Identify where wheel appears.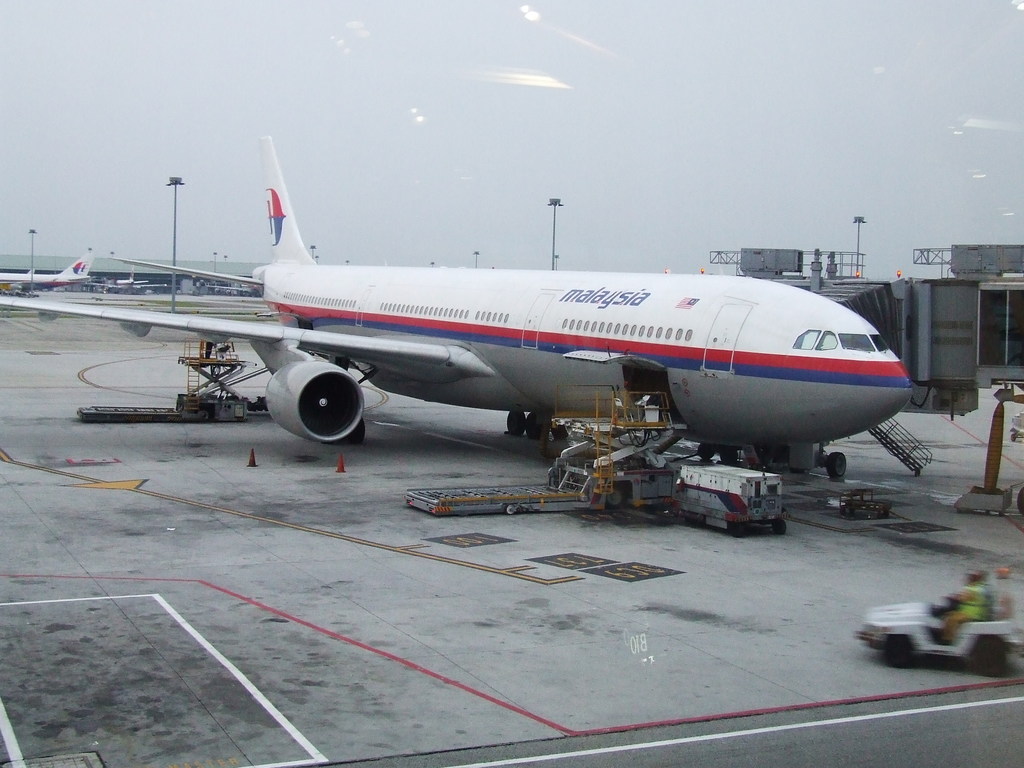
Appears at x1=531, y1=414, x2=547, y2=443.
